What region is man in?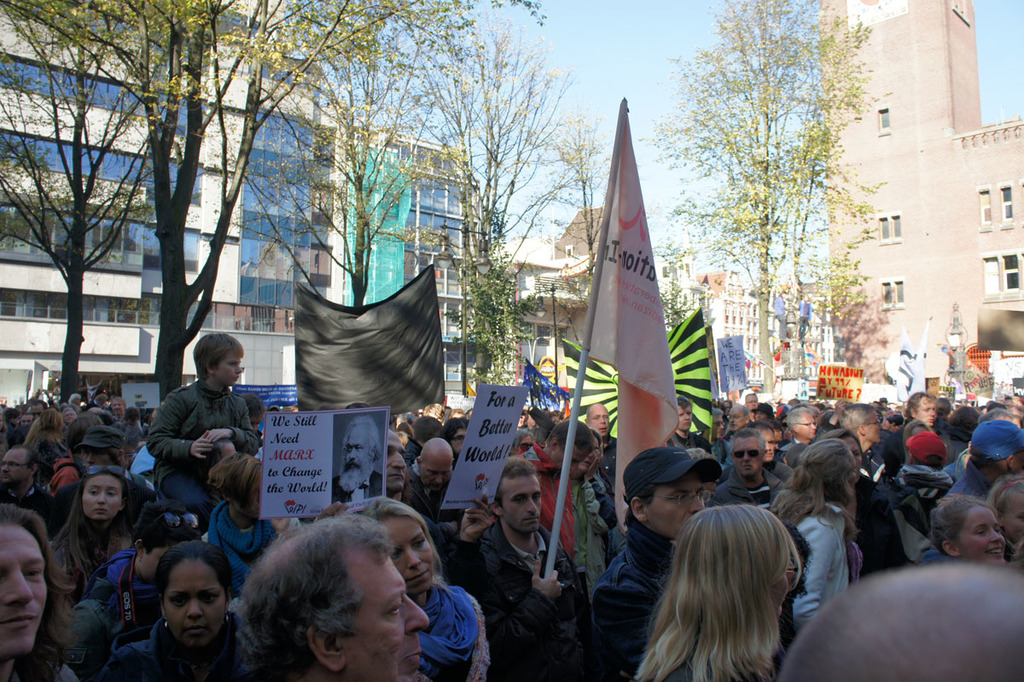
(x1=710, y1=429, x2=787, y2=512).
